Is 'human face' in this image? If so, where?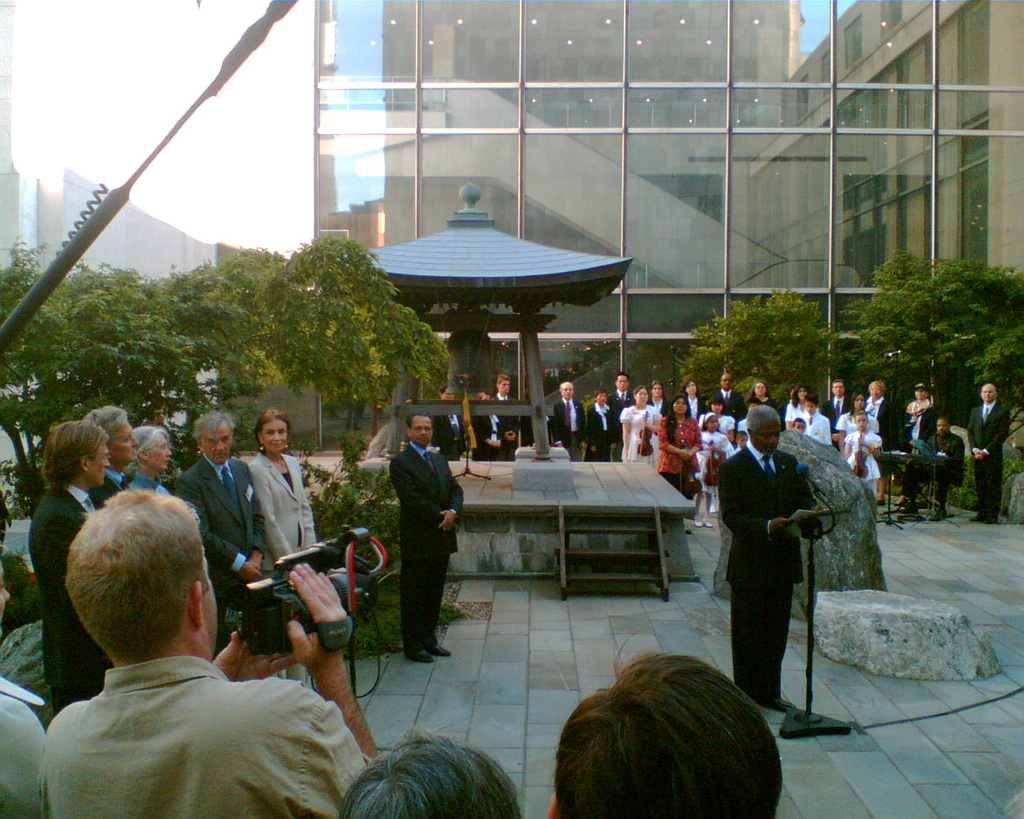
Yes, at (left=734, top=433, right=749, bottom=446).
